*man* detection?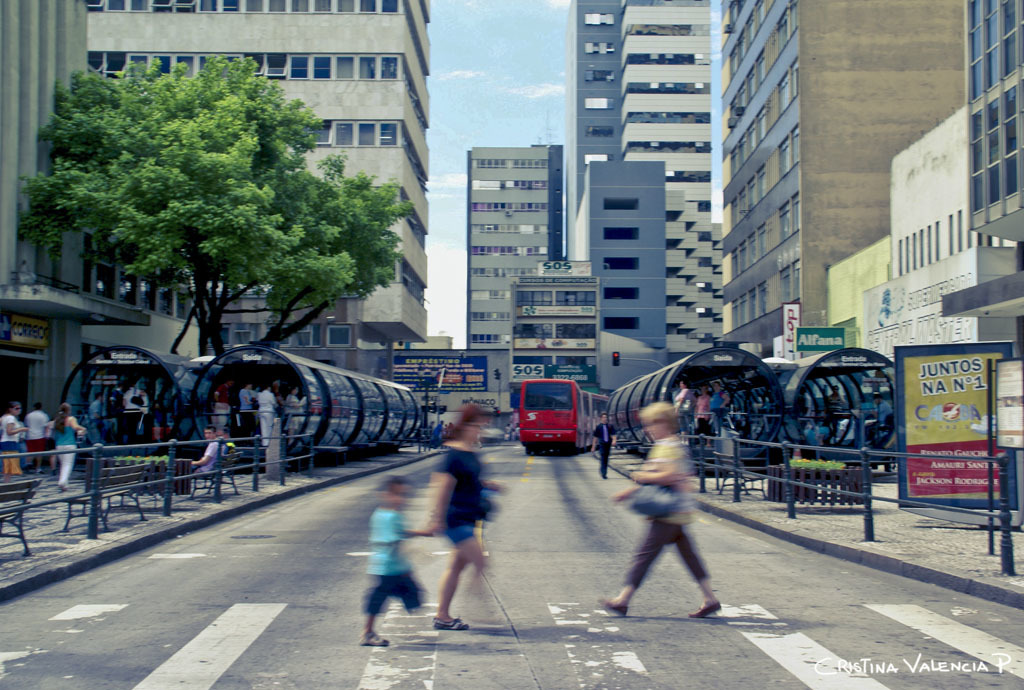
left=130, top=382, right=141, bottom=425
